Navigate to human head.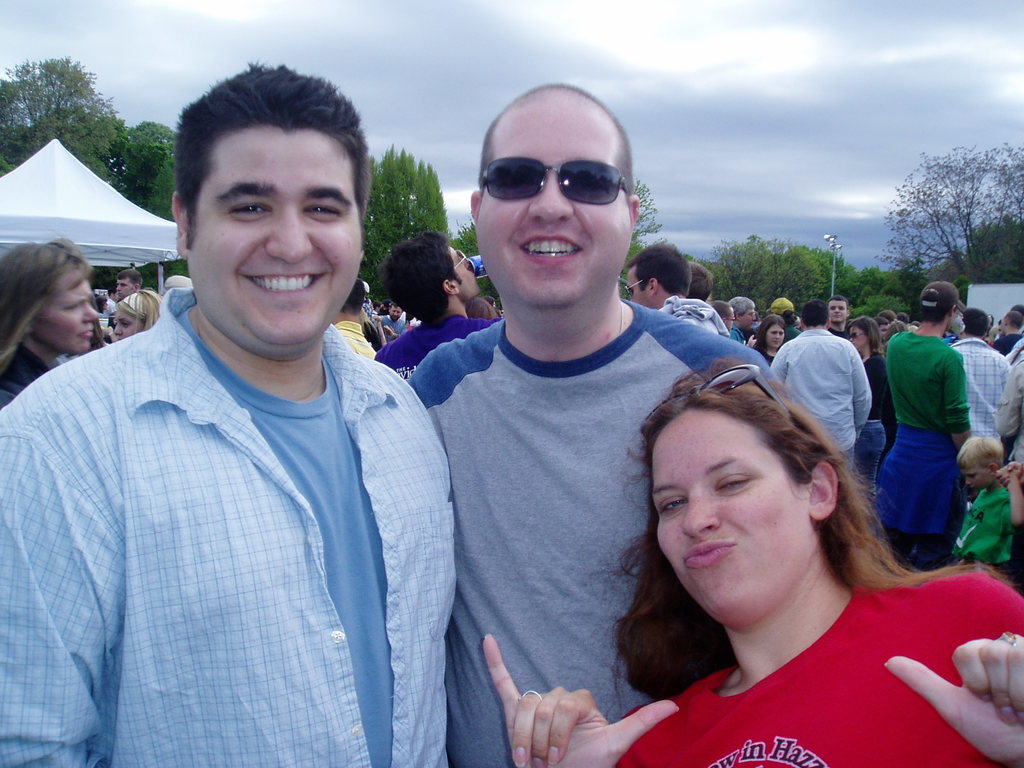
Navigation target: locate(959, 307, 993, 339).
